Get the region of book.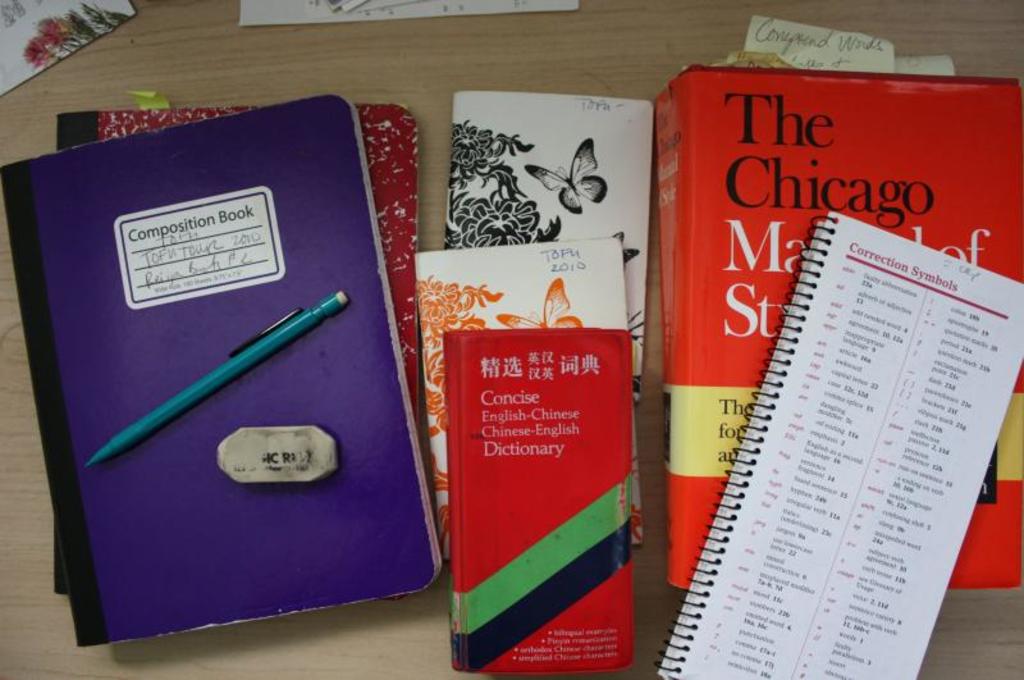
bbox(0, 92, 445, 648).
